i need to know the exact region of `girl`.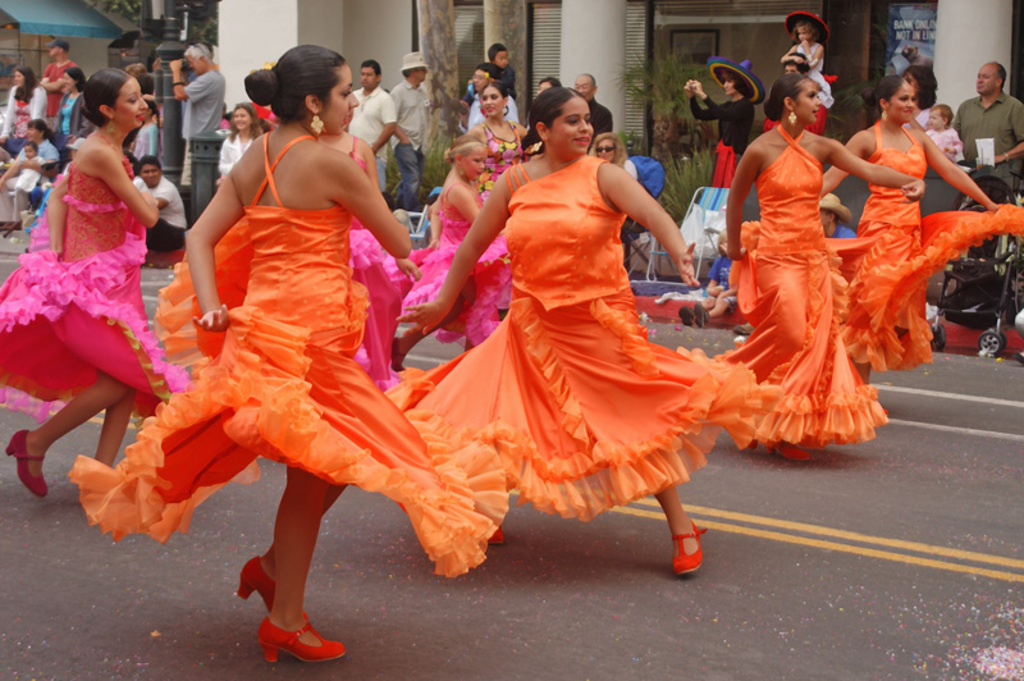
Region: x1=67 y1=45 x2=502 y2=661.
